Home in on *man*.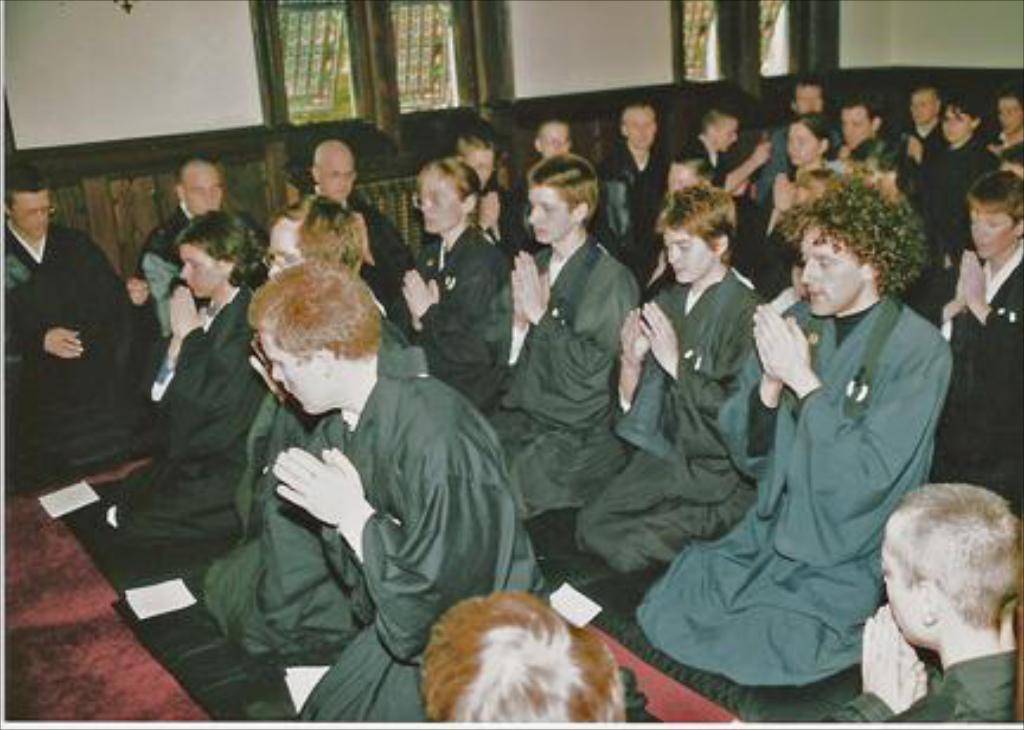
Homed in at 247:256:550:728.
